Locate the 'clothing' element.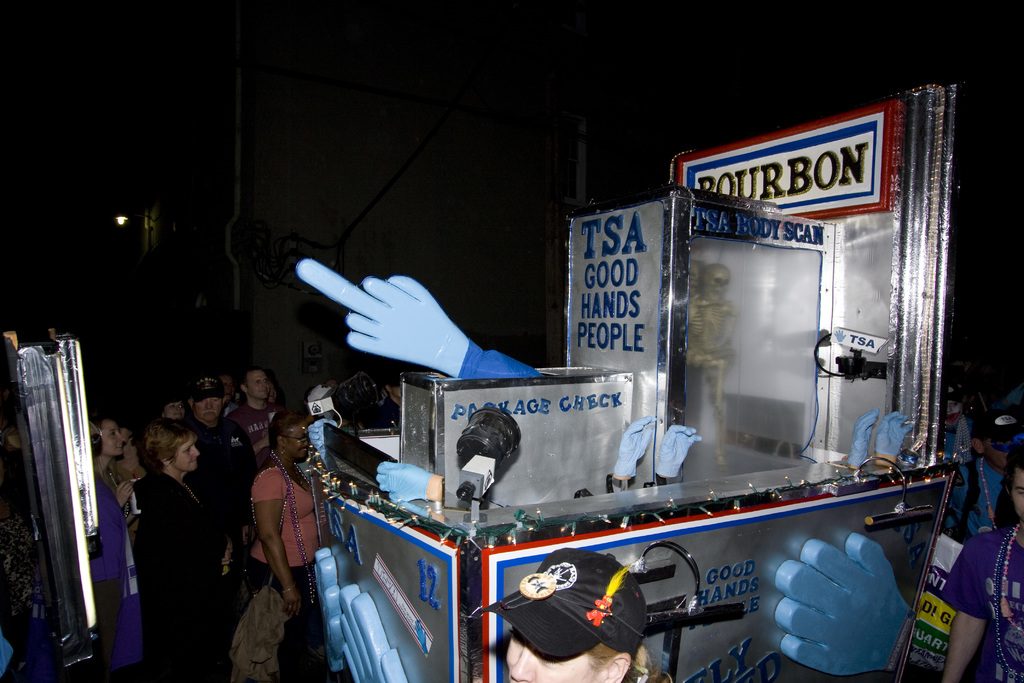
Element bbox: 938/525/1023/682.
